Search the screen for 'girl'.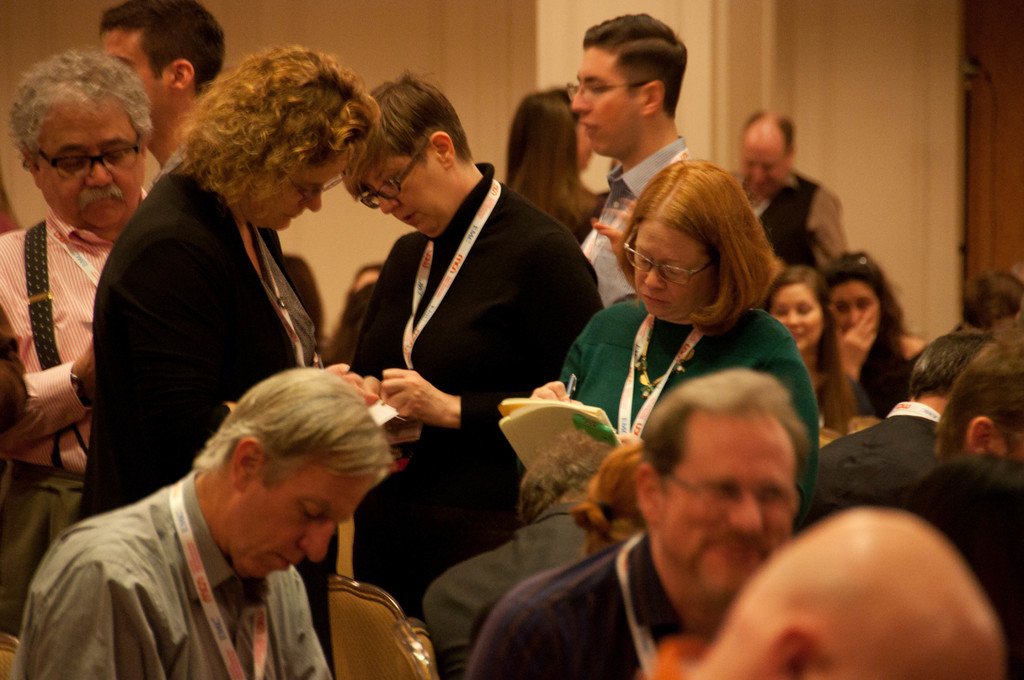
Found at [x1=826, y1=247, x2=925, y2=415].
